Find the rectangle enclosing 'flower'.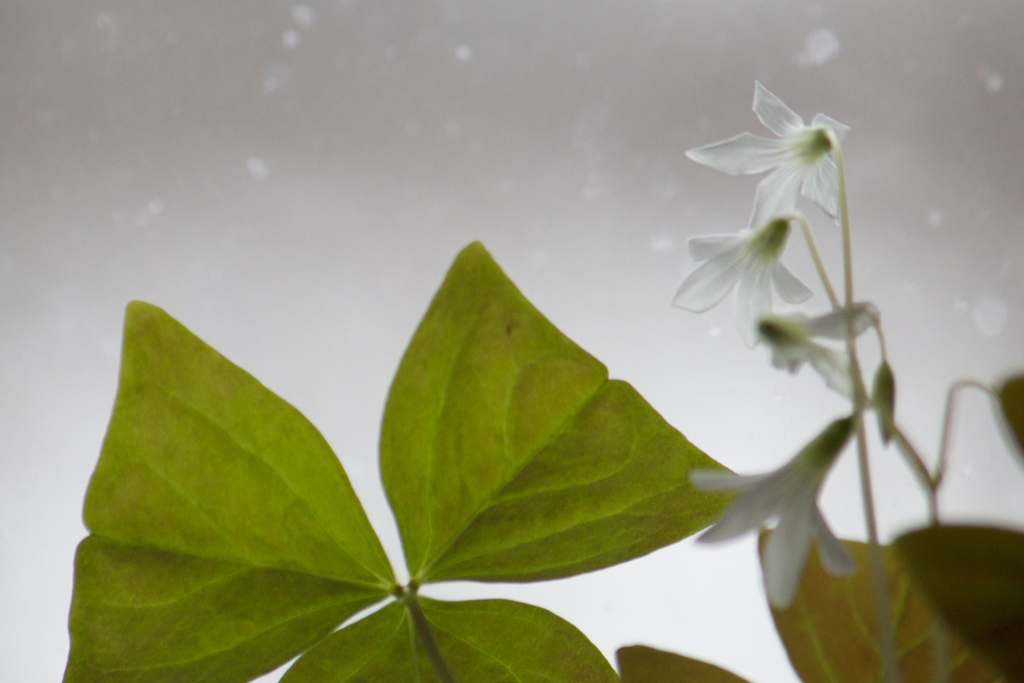
Rect(673, 226, 822, 352).
